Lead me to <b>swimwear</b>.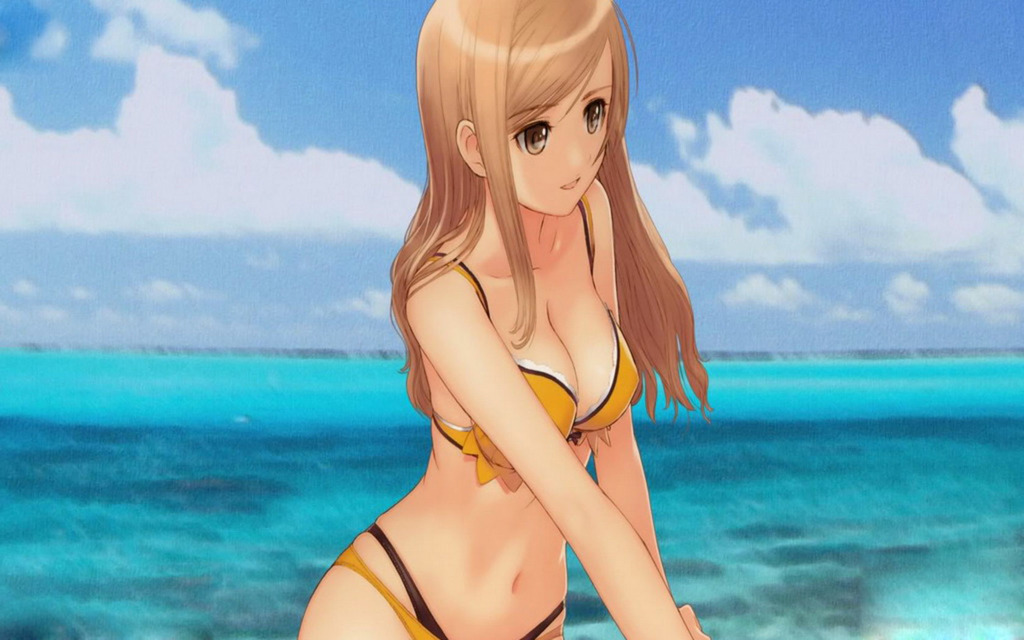
Lead to 335, 527, 566, 639.
